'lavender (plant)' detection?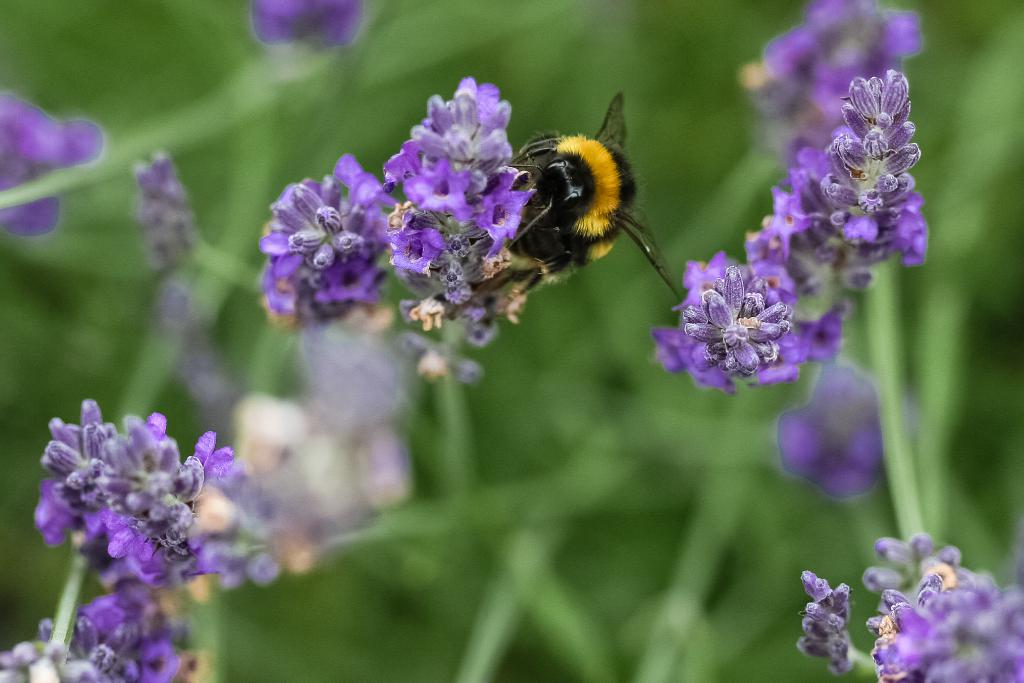
370/86/534/382
